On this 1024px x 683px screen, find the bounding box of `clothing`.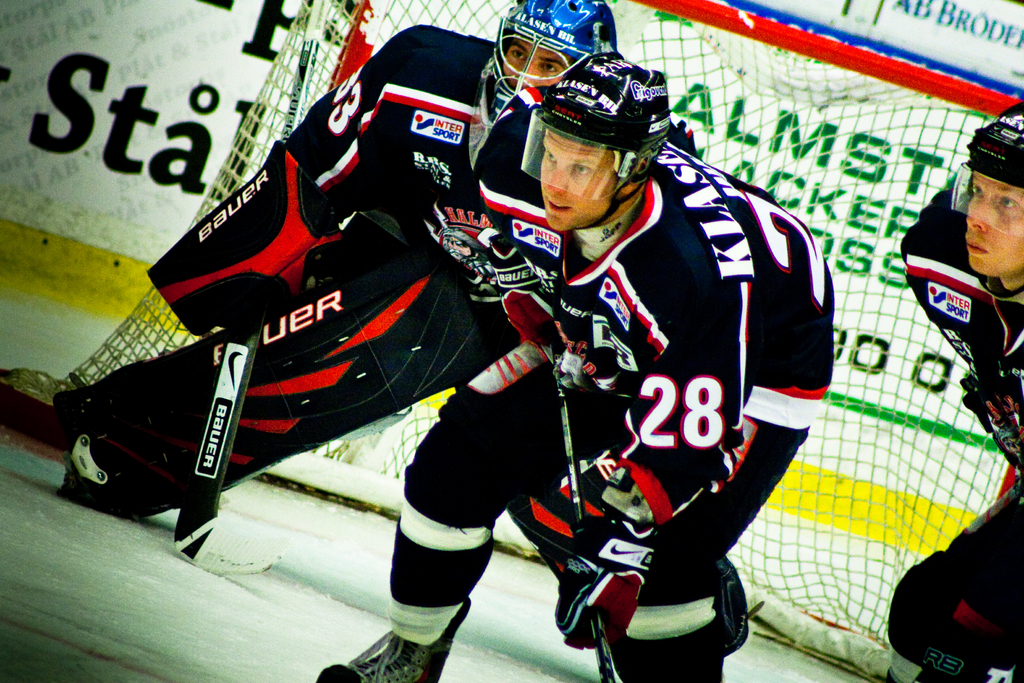
Bounding box: region(880, 186, 1023, 682).
